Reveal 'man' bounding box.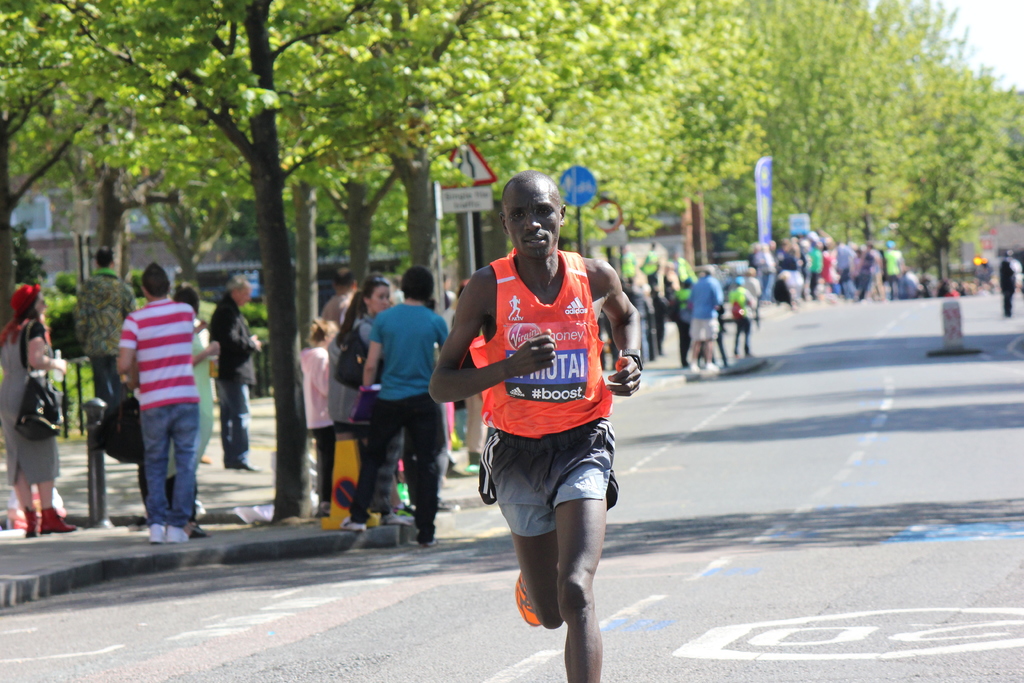
Revealed: BBox(729, 275, 760, 358).
